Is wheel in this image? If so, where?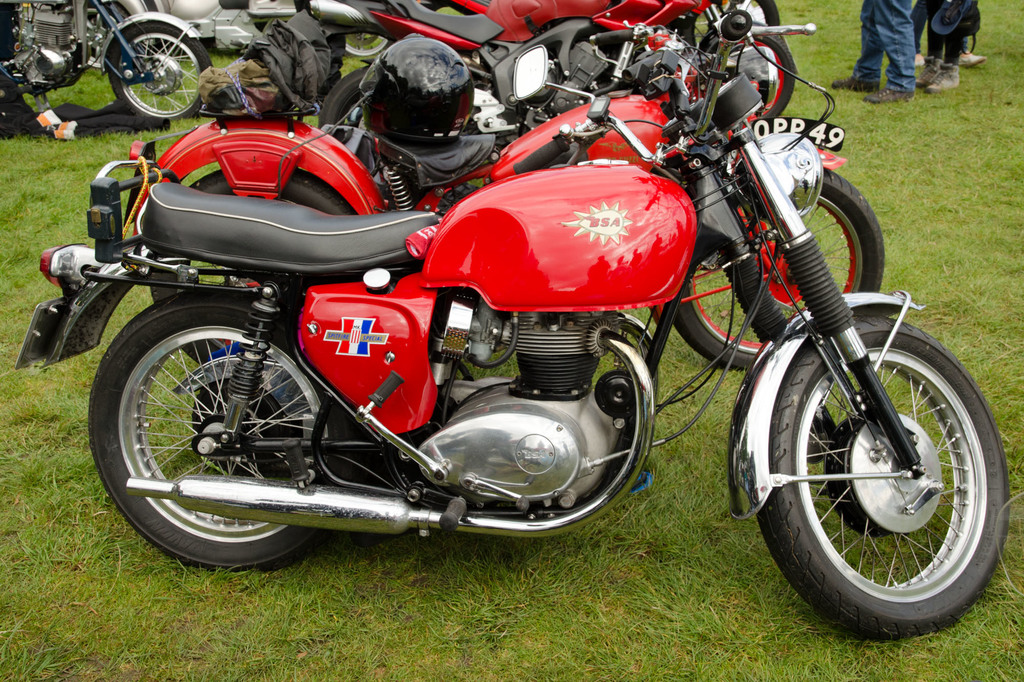
Yes, at left=673, top=171, right=885, bottom=372.
